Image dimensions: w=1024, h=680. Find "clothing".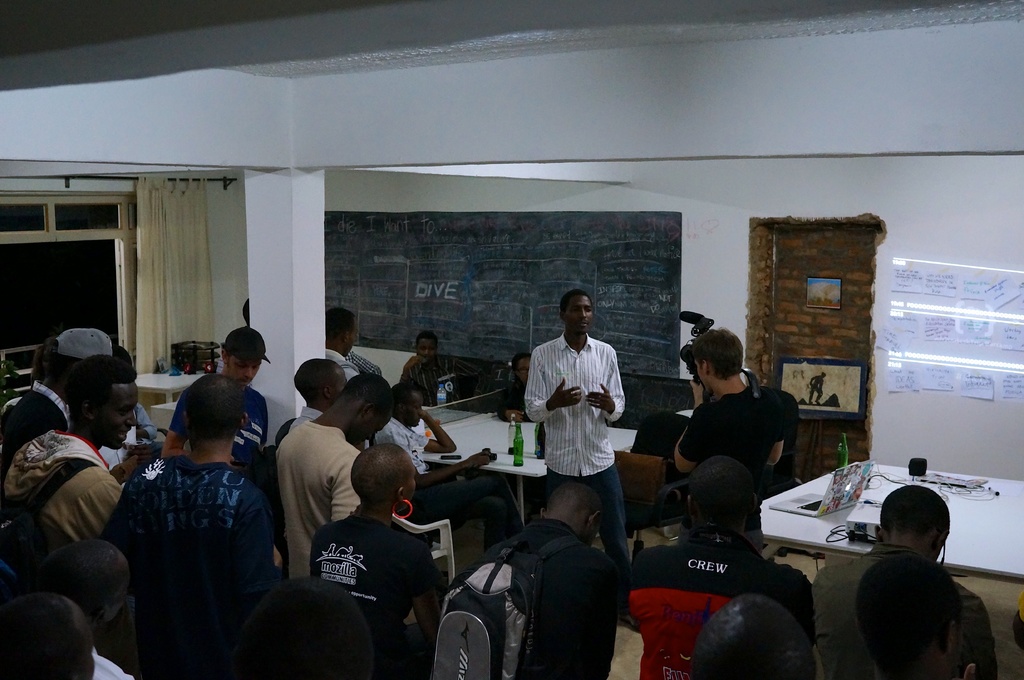
<bbox>371, 413, 513, 550</bbox>.
